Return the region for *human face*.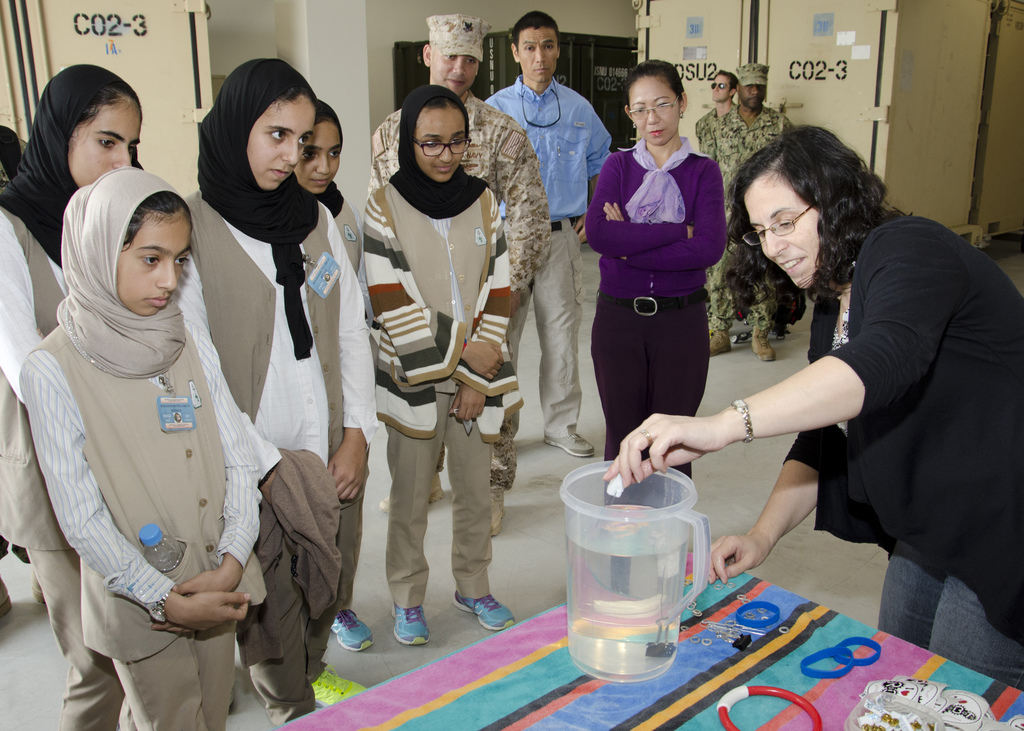
left=626, top=77, right=680, bottom=147.
